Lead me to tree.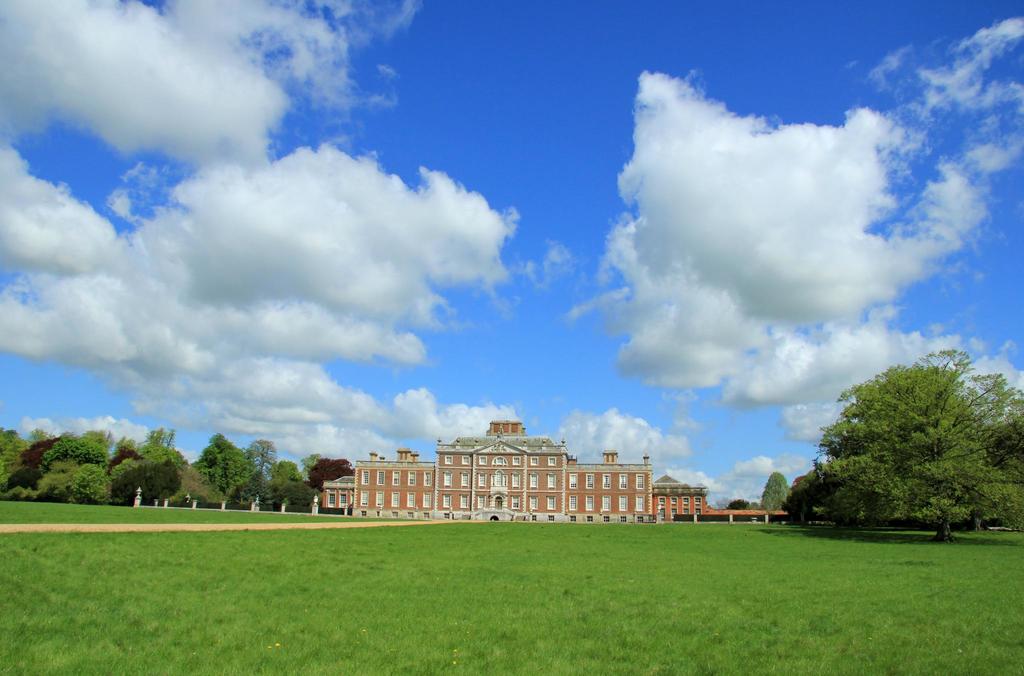
Lead to (231,470,281,515).
